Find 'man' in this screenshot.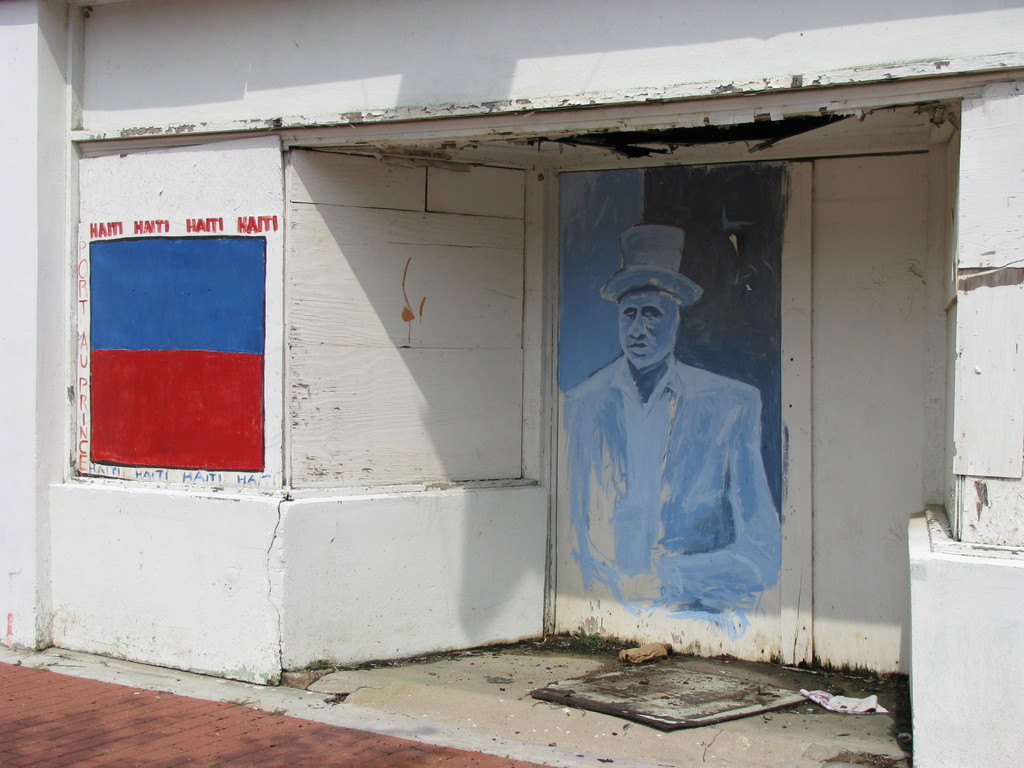
The bounding box for 'man' is {"x1": 556, "y1": 224, "x2": 784, "y2": 634}.
